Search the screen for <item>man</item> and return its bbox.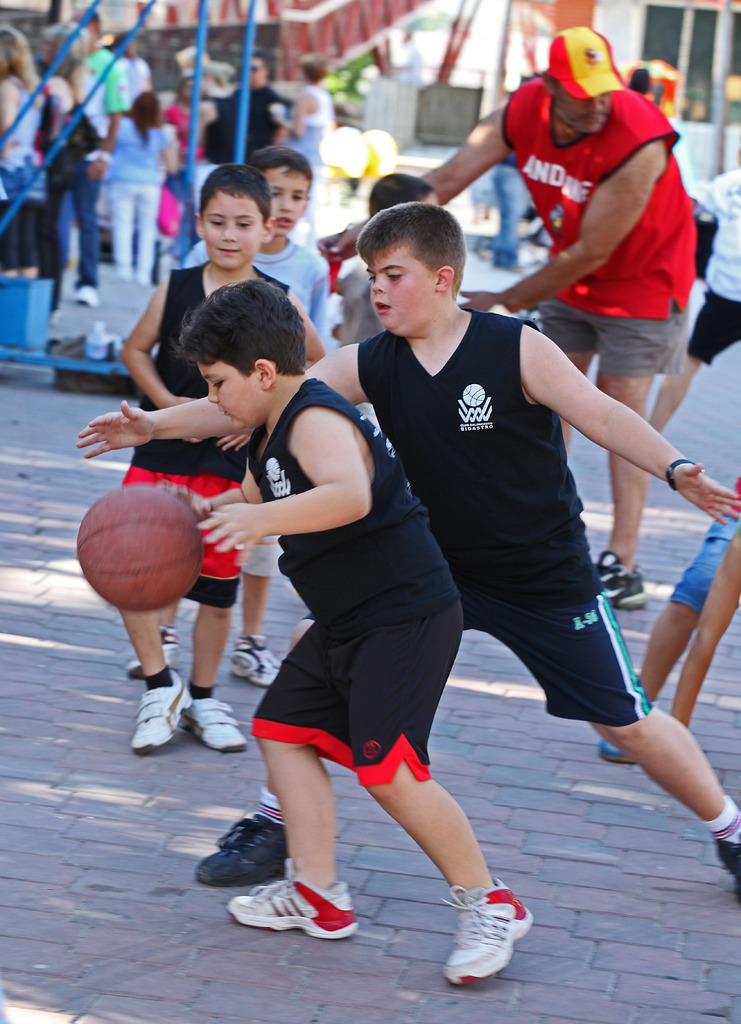
Found: BBox(316, 26, 700, 607).
